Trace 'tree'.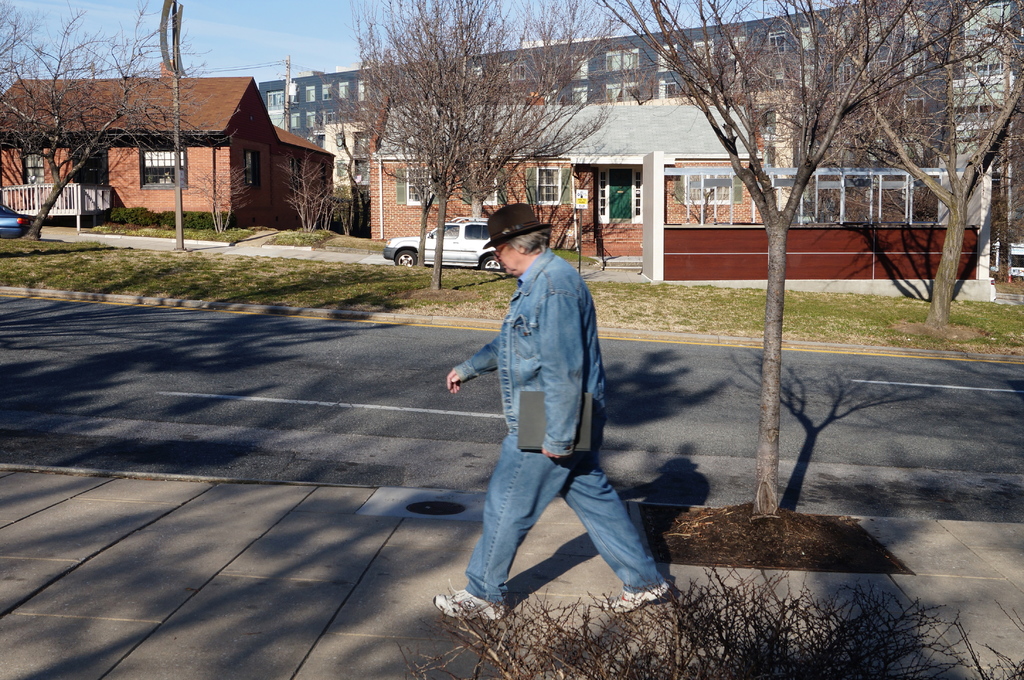
Traced to BBox(0, 0, 241, 247).
